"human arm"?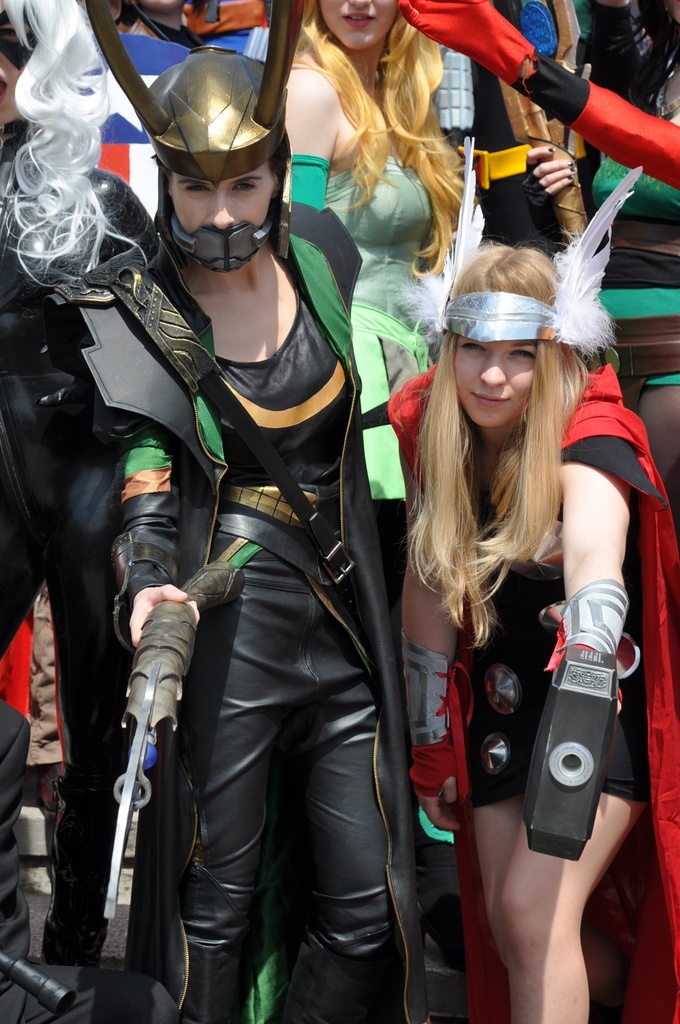
BBox(98, 428, 203, 653)
